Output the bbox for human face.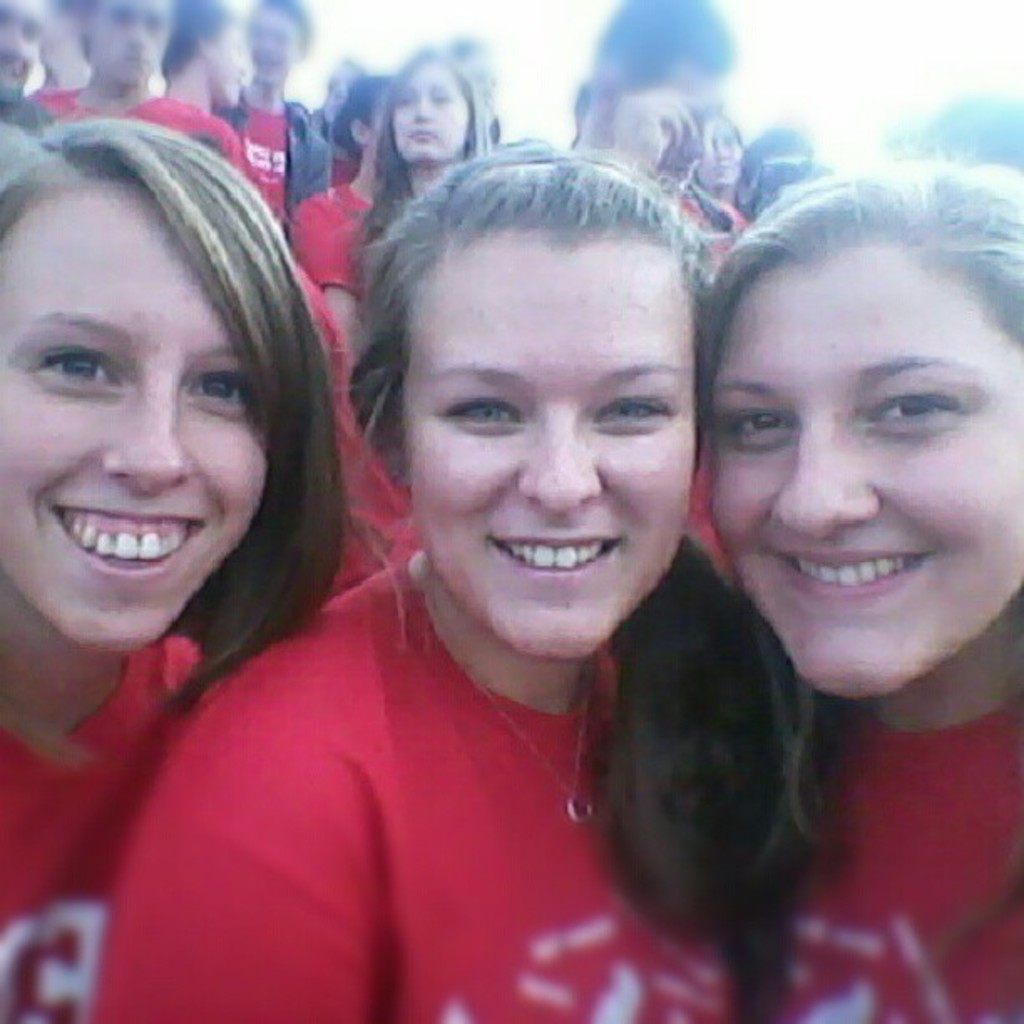
[402, 64, 467, 154].
